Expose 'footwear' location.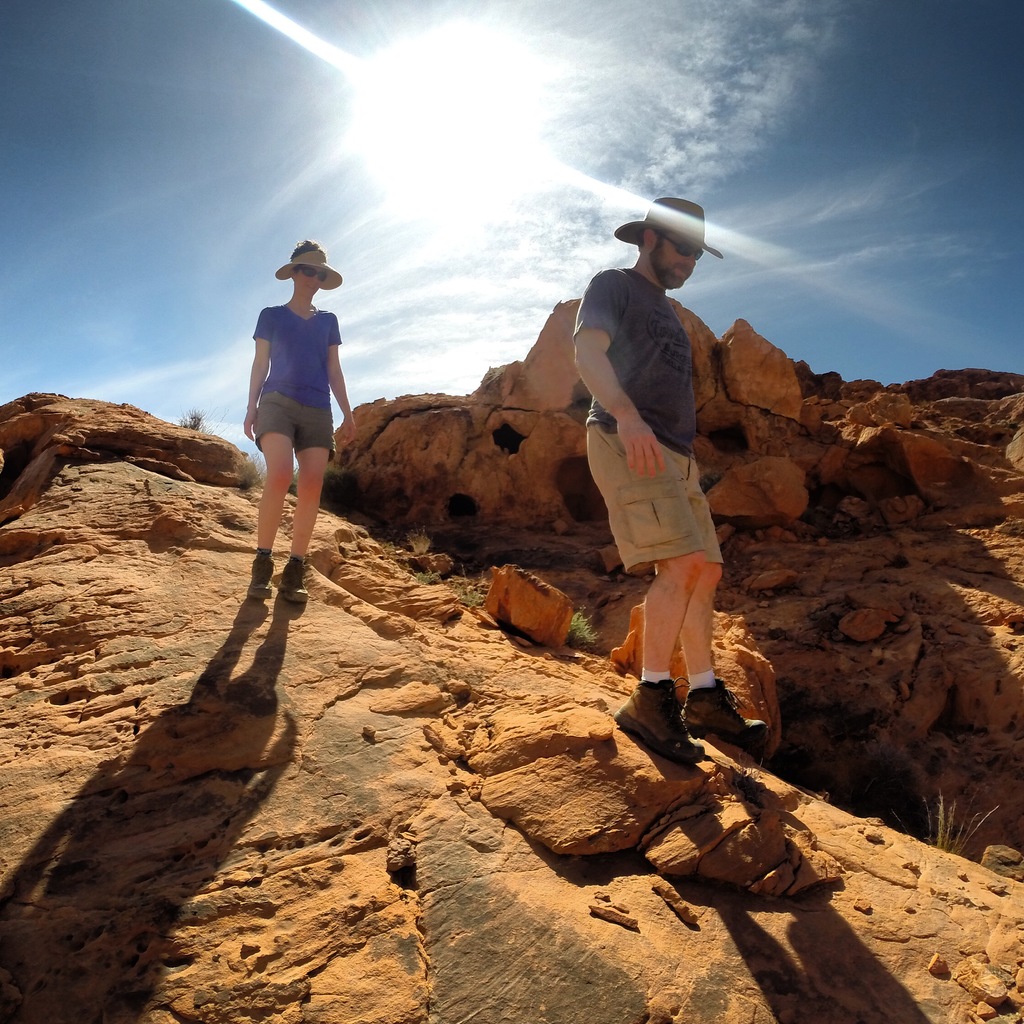
Exposed at bbox=[672, 676, 767, 743].
